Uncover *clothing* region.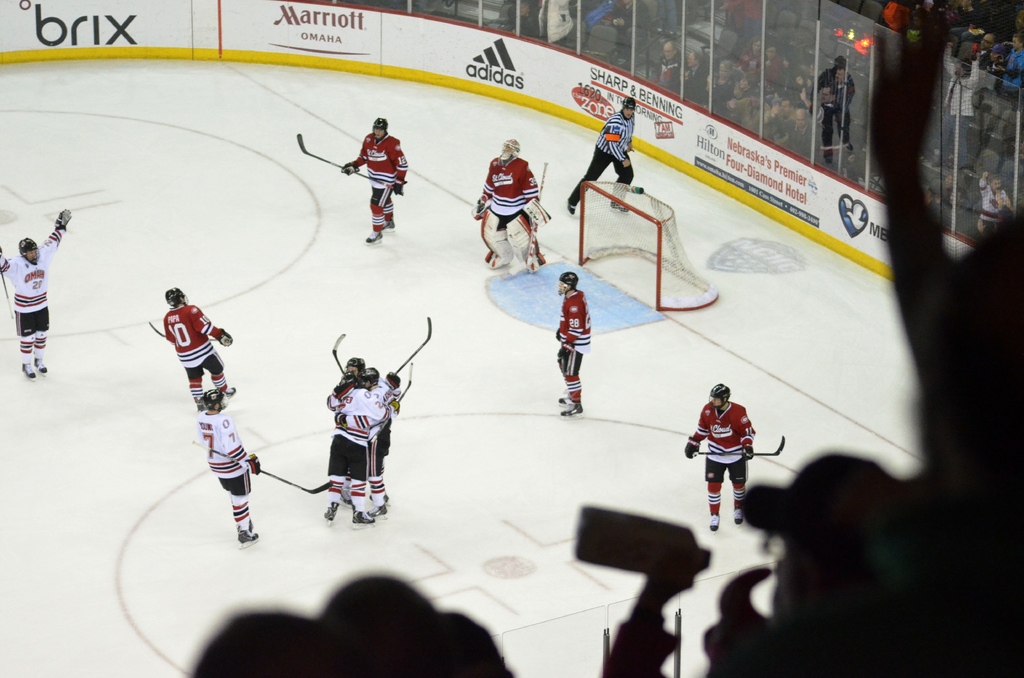
Uncovered: left=1003, top=48, right=1023, bottom=94.
